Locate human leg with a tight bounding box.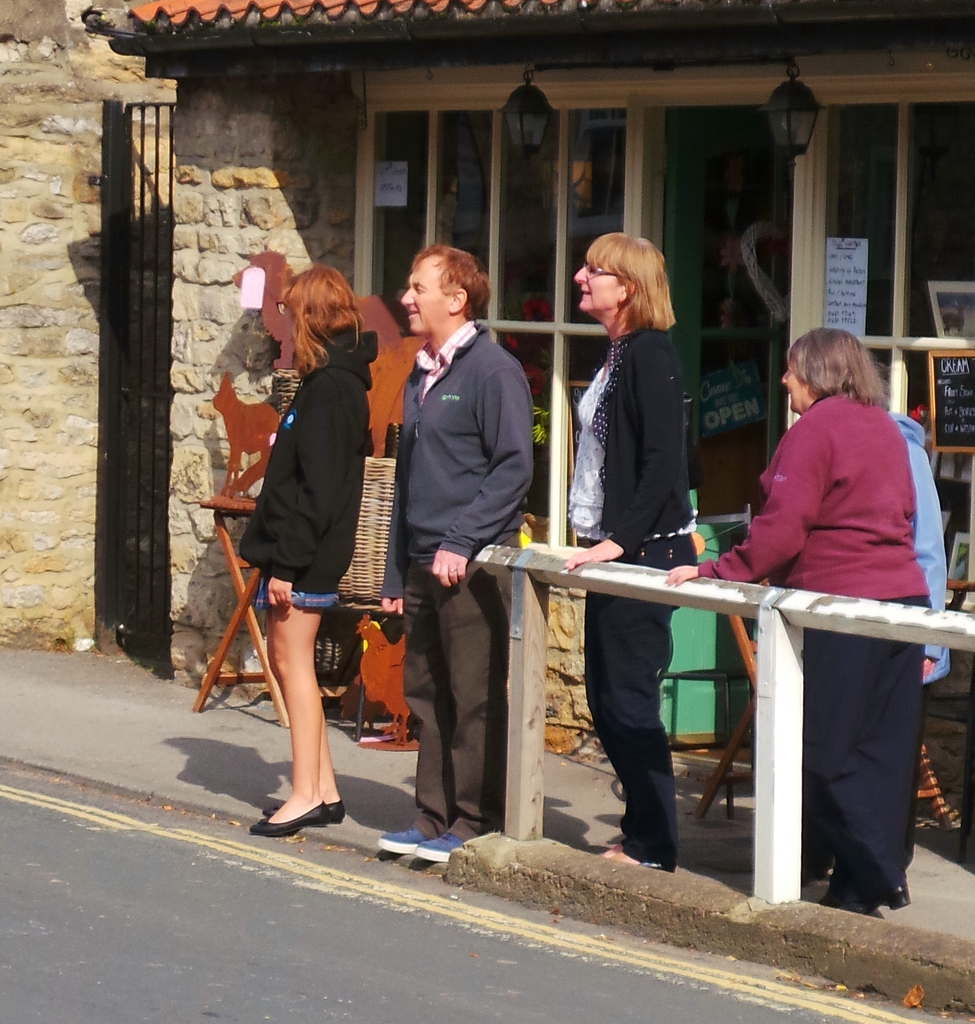
BBox(805, 602, 902, 905).
